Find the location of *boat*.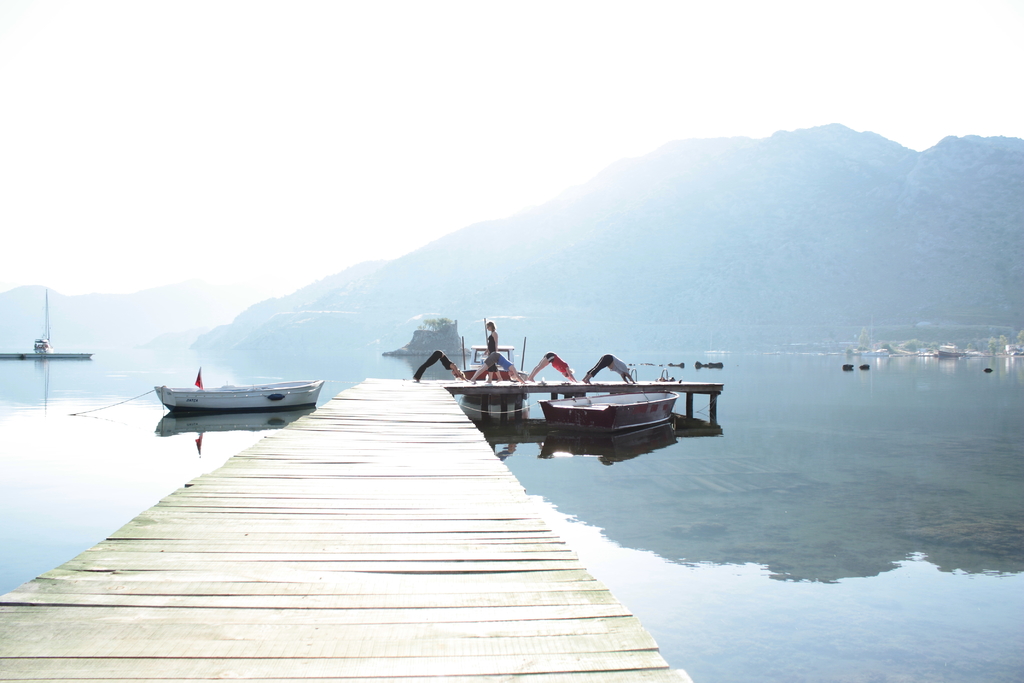
Location: left=156, top=366, right=324, bottom=415.
